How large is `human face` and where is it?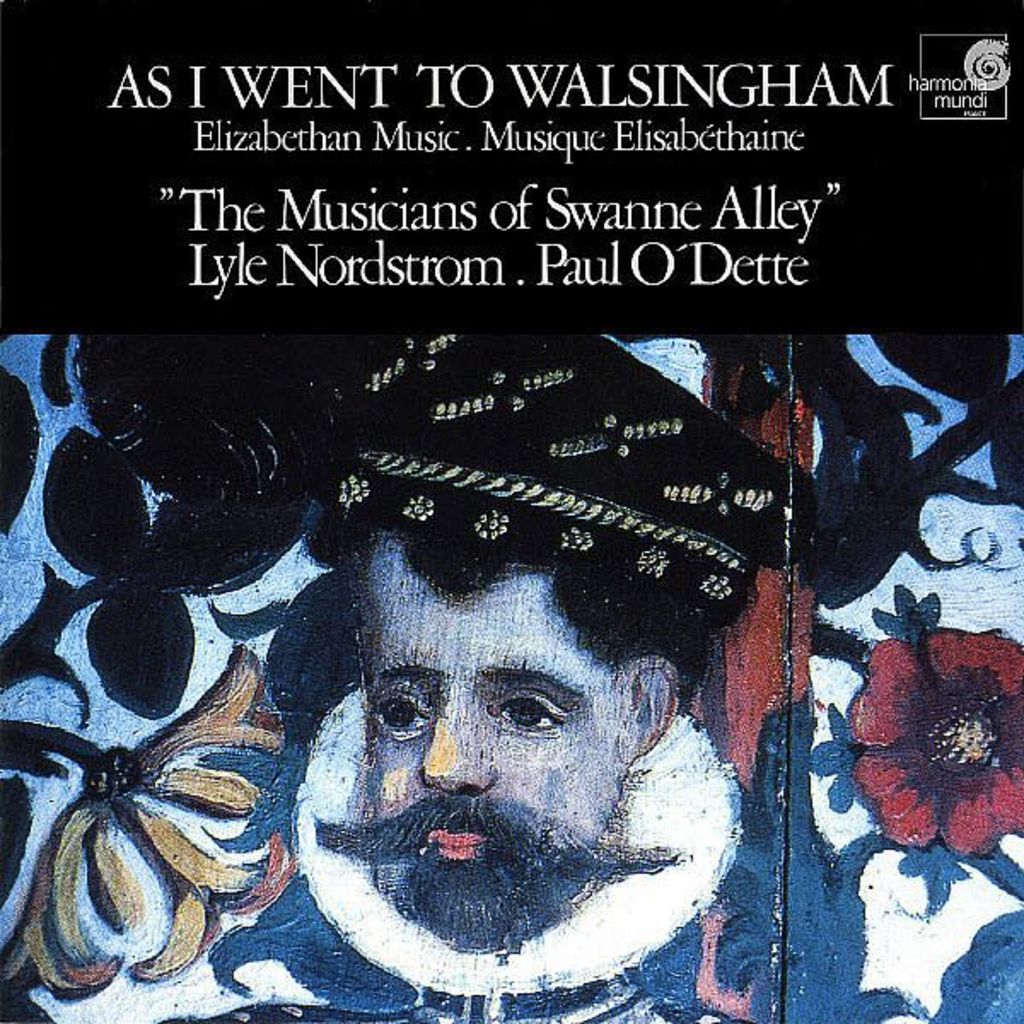
Bounding box: {"x1": 364, "y1": 563, "x2": 625, "y2": 949}.
